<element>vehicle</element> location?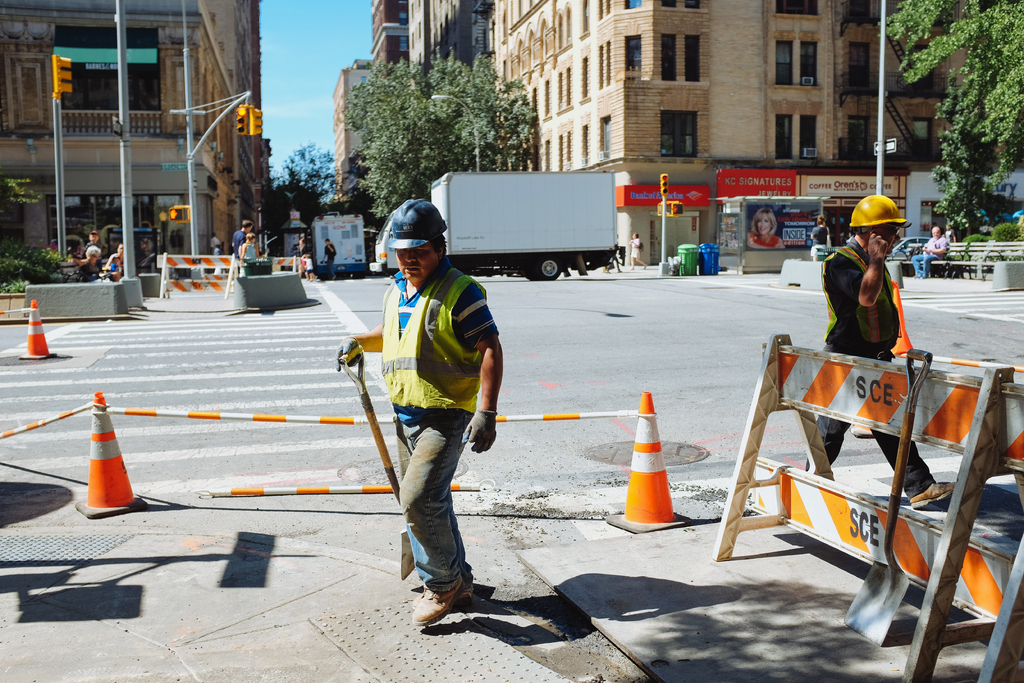
374:173:621:281
